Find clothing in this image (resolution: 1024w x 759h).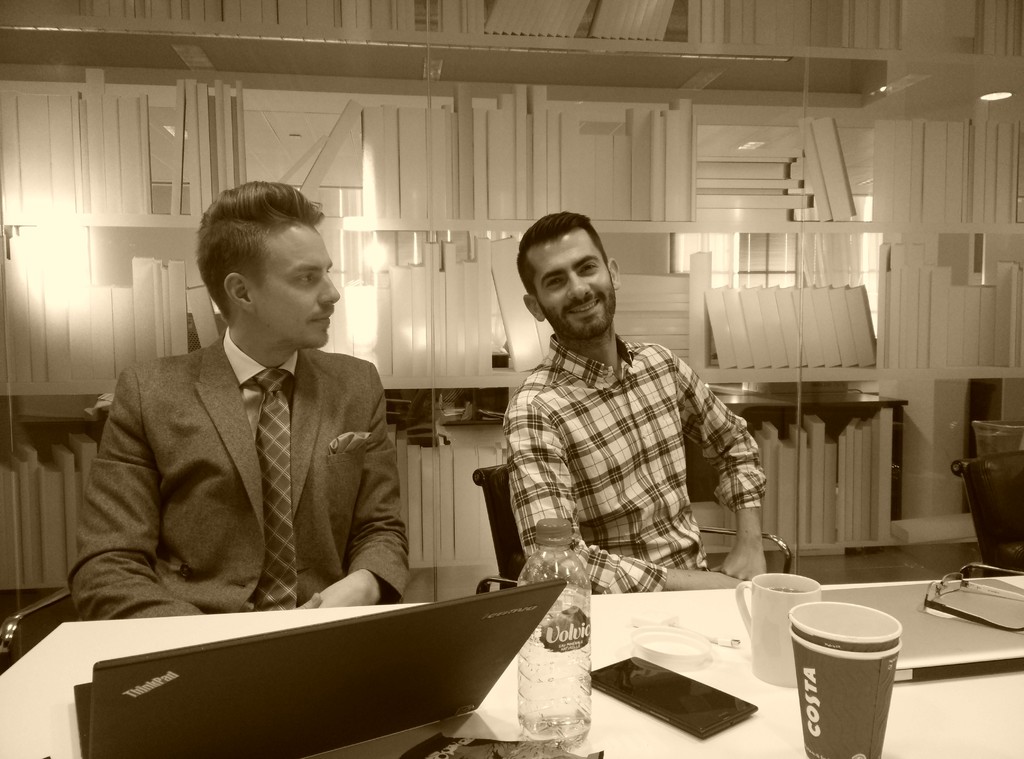
75 336 414 618.
